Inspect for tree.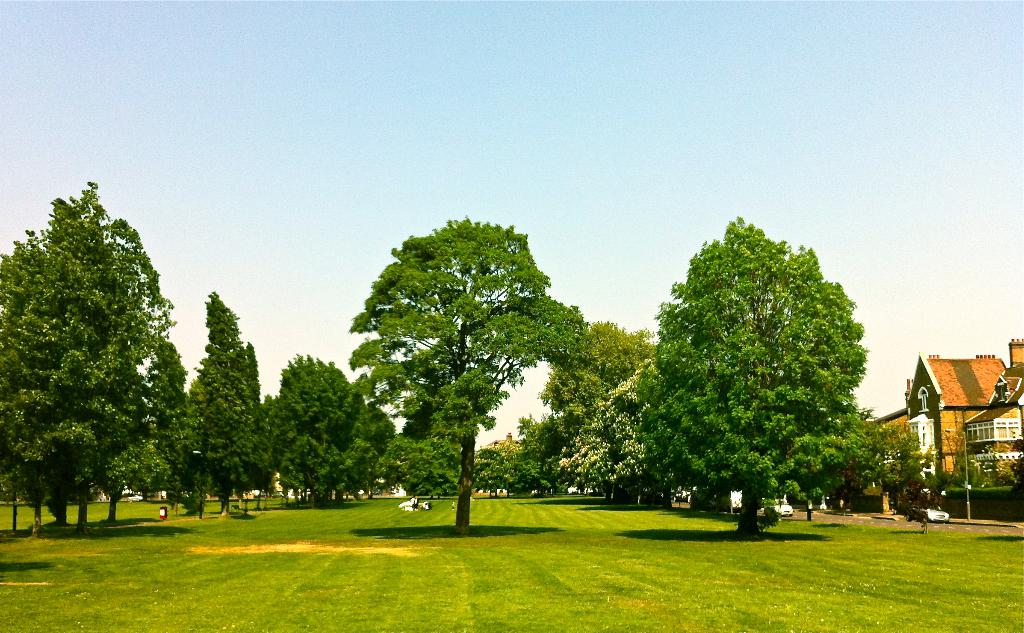
Inspection: (x1=1007, y1=438, x2=1023, y2=489).
